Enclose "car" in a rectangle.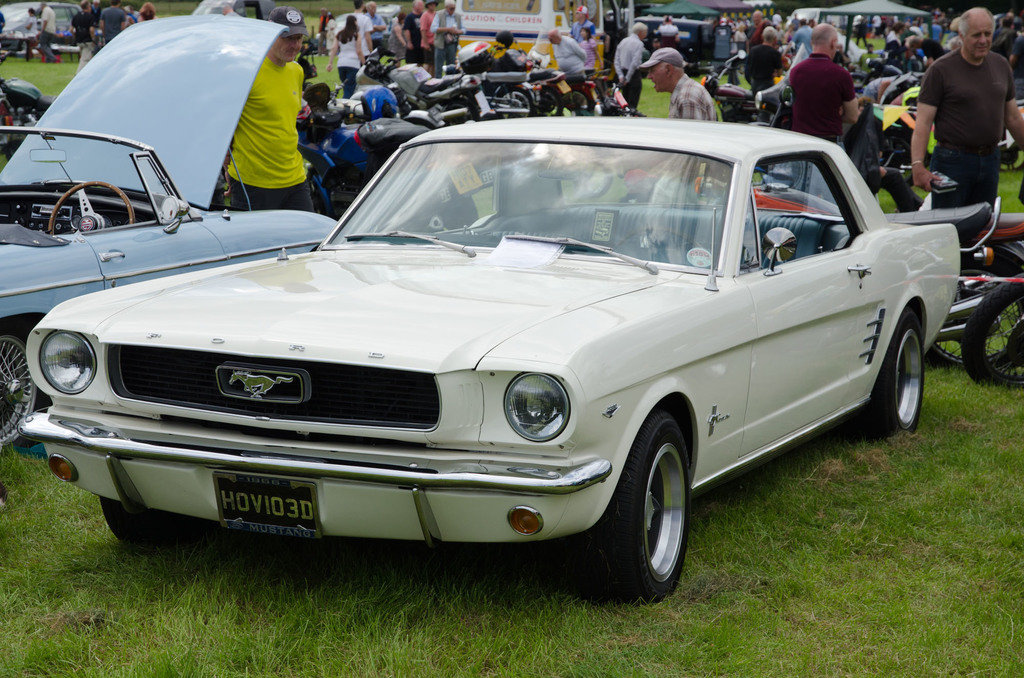
l=0, t=15, r=341, b=453.
